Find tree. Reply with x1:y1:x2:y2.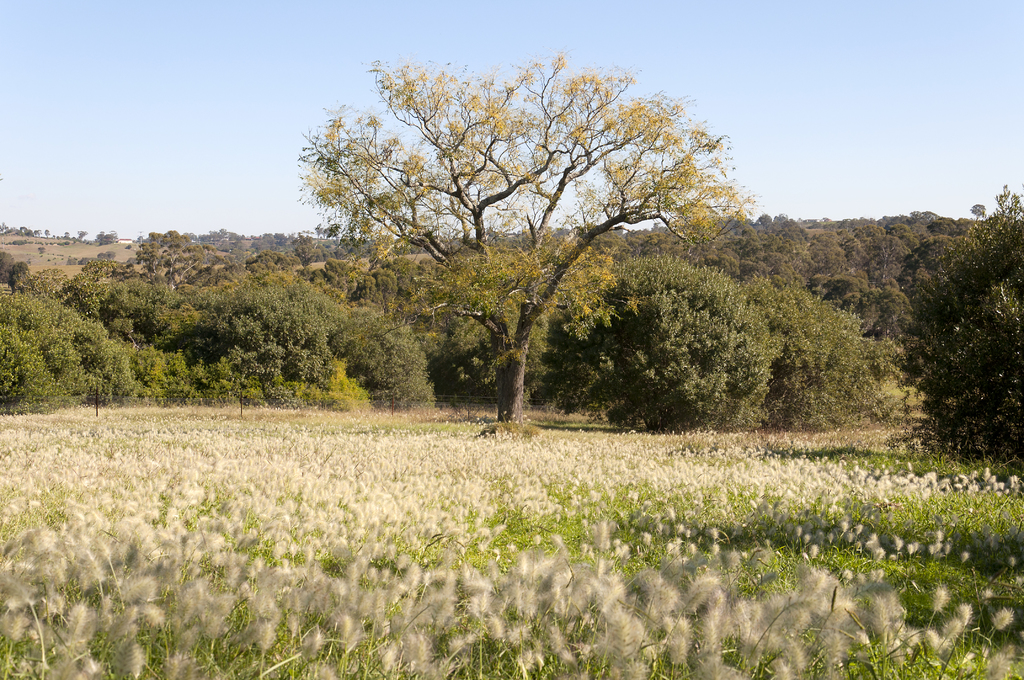
299:47:755:433.
